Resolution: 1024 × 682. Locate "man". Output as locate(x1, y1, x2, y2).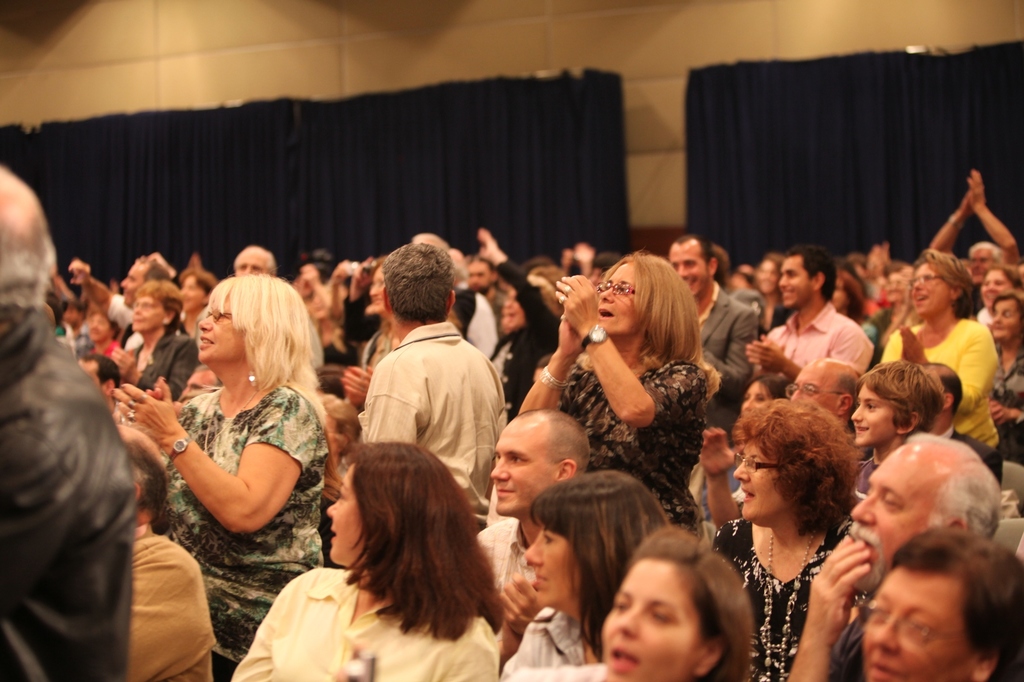
locate(65, 255, 169, 326).
